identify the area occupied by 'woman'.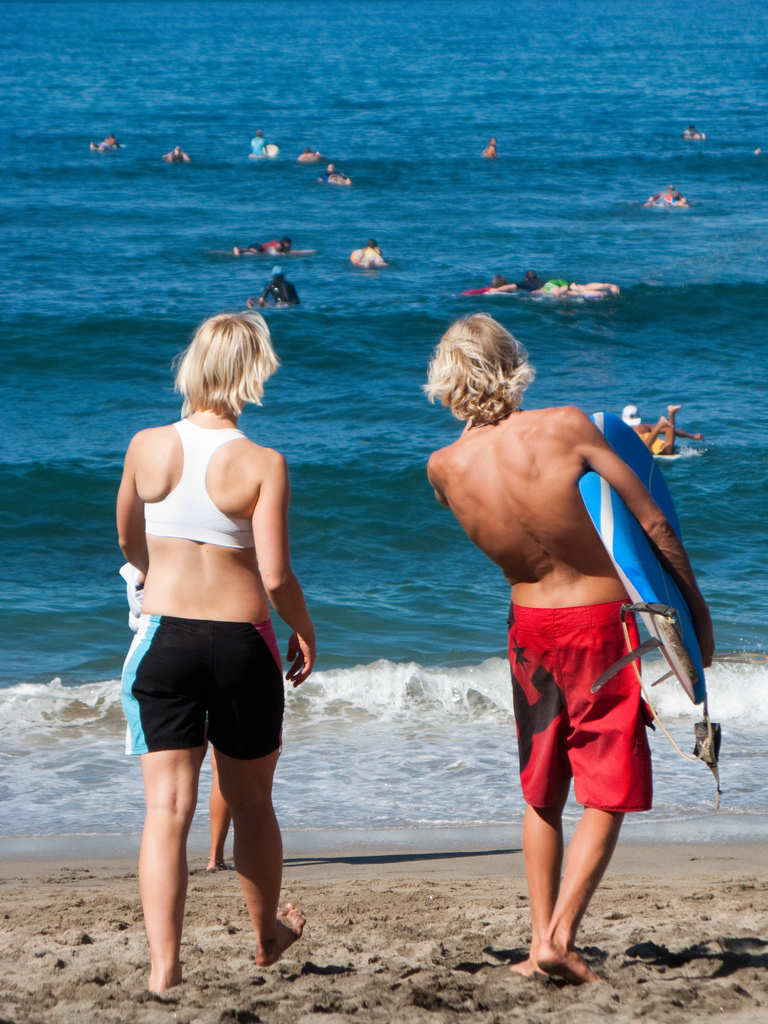
Area: Rect(112, 312, 315, 989).
